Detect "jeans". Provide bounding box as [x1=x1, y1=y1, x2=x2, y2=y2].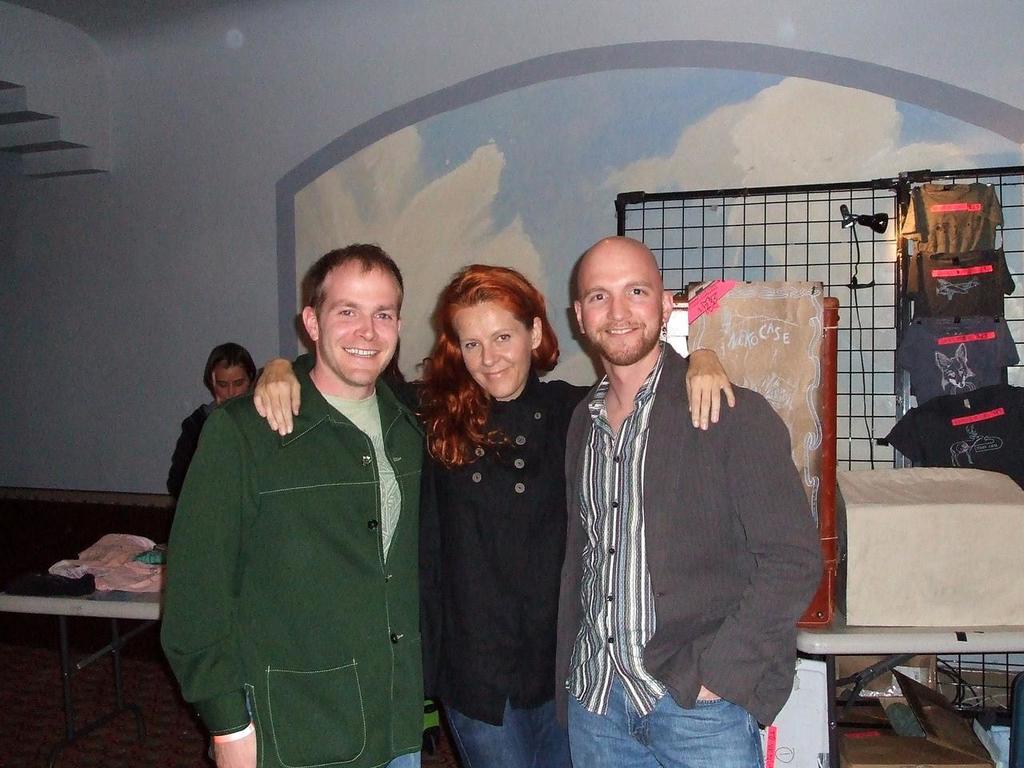
[x1=438, y1=698, x2=565, y2=767].
